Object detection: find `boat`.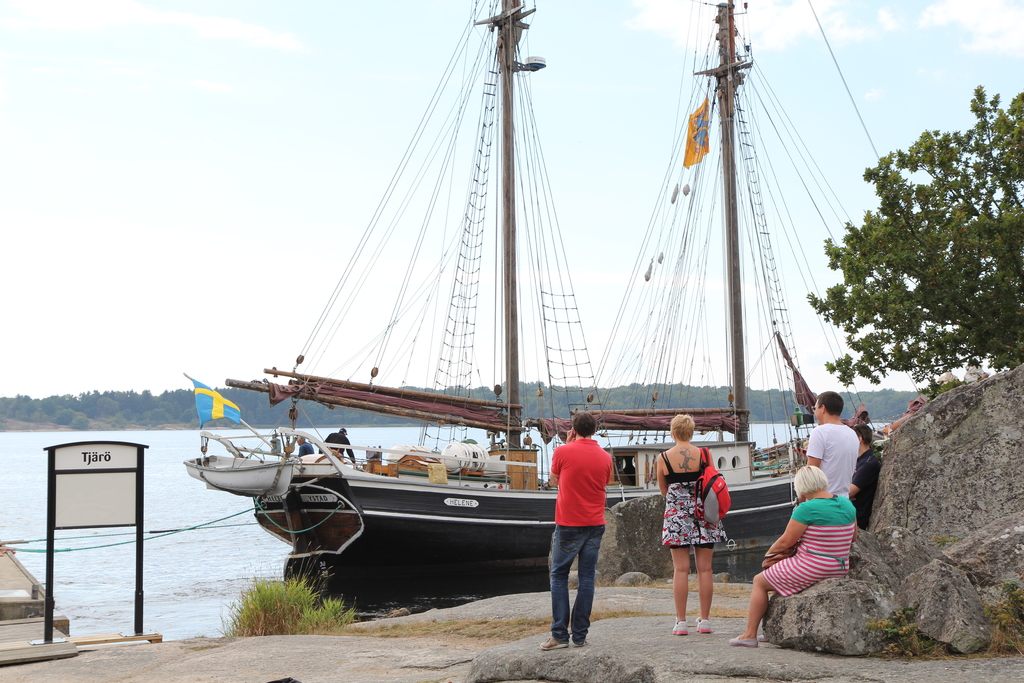
BBox(375, 8, 856, 588).
